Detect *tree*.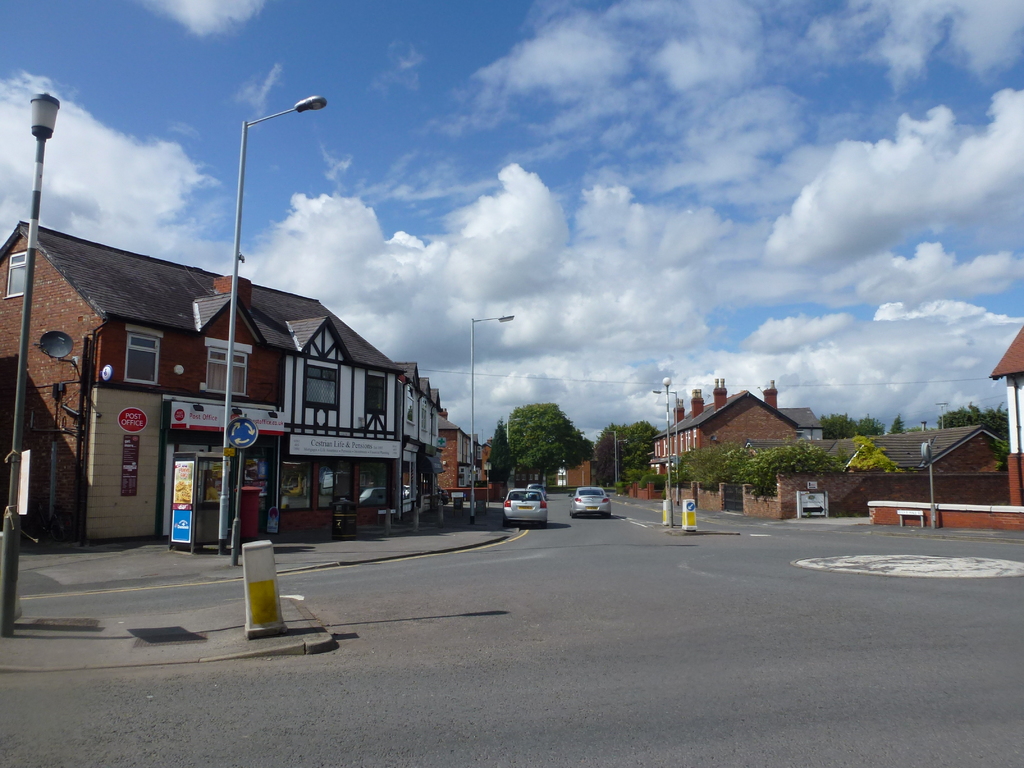
Detected at bbox=[936, 399, 1009, 476].
